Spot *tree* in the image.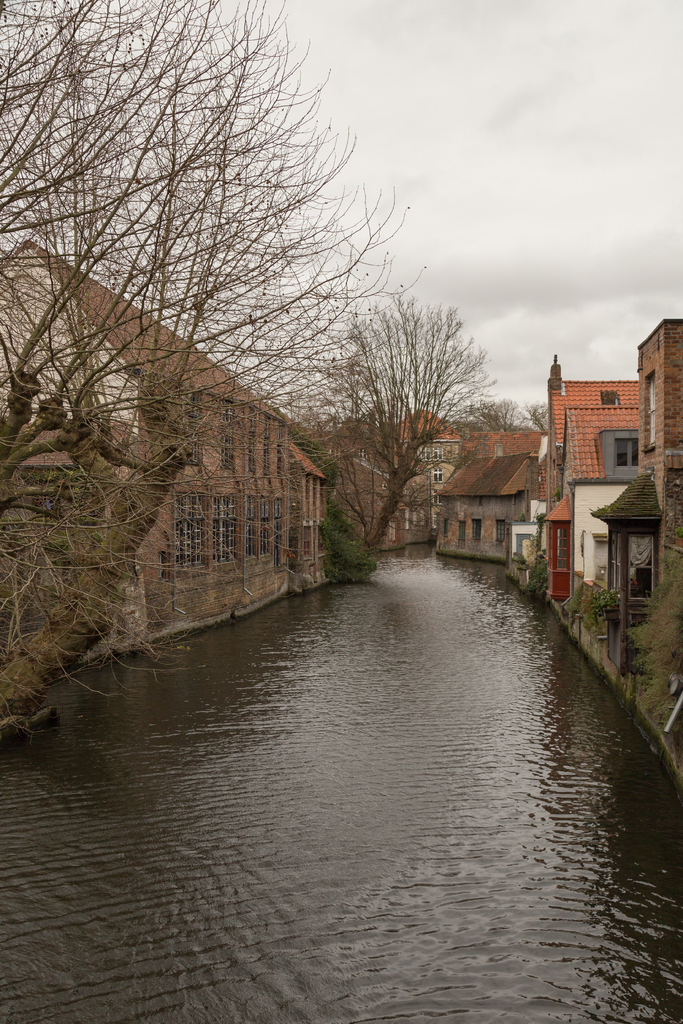
*tree* found at {"x1": 0, "y1": 0, "x2": 425, "y2": 734}.
